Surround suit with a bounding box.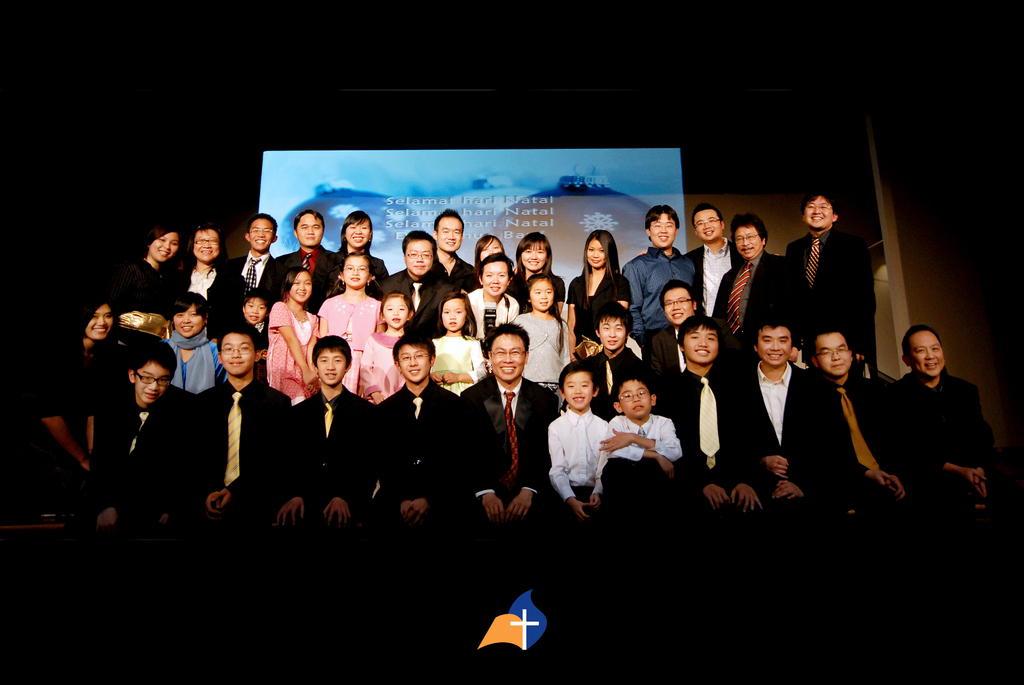
226:256:287:296.
